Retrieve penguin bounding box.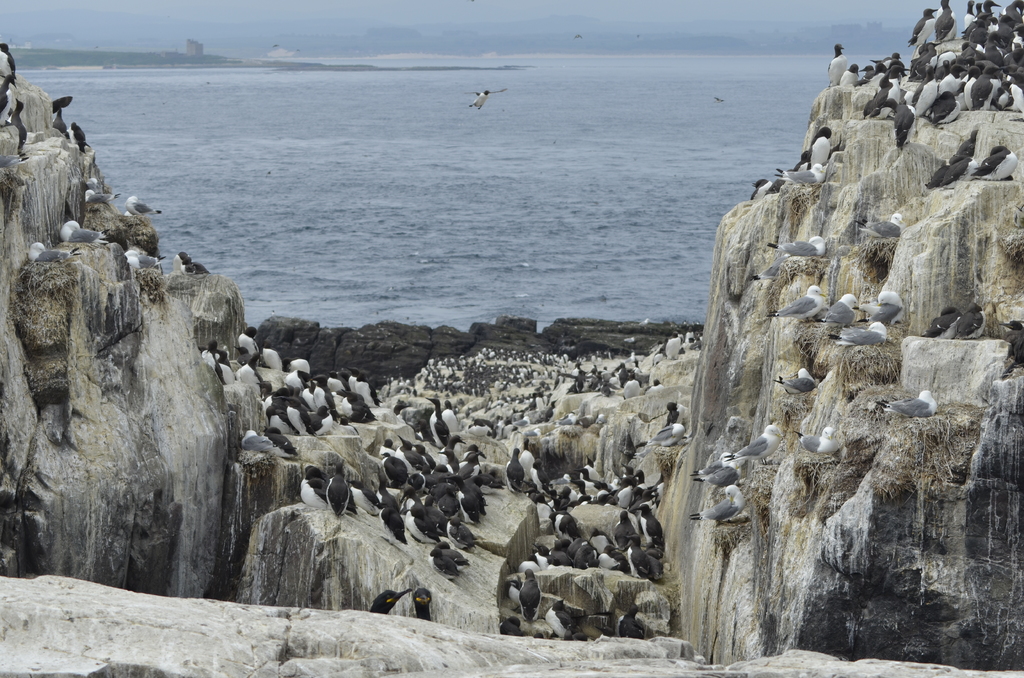
Bounding box: detection(454, 483, 477, 526).
